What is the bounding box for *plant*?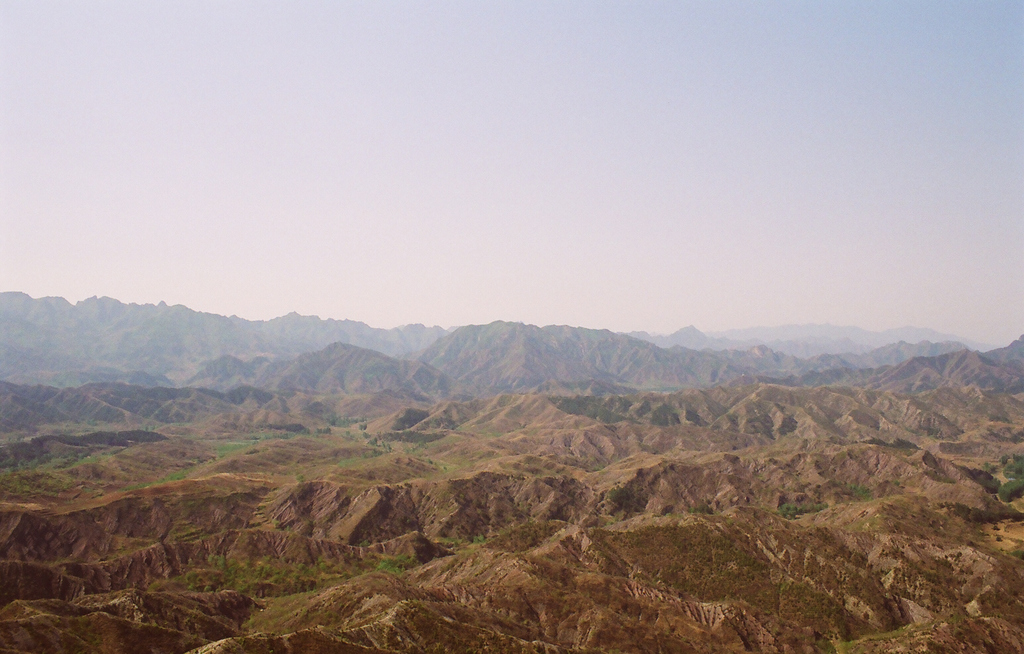
{"left": 774, "top": 491, "right": 829, "bottom": 519}.
